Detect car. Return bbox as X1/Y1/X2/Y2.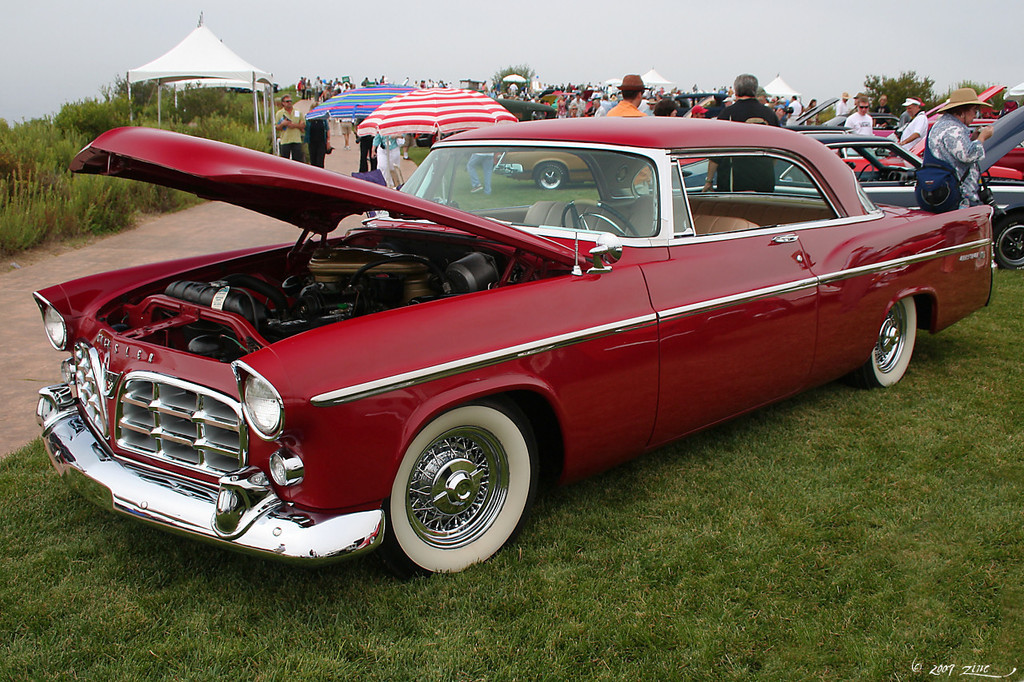
33/129/998/573.
